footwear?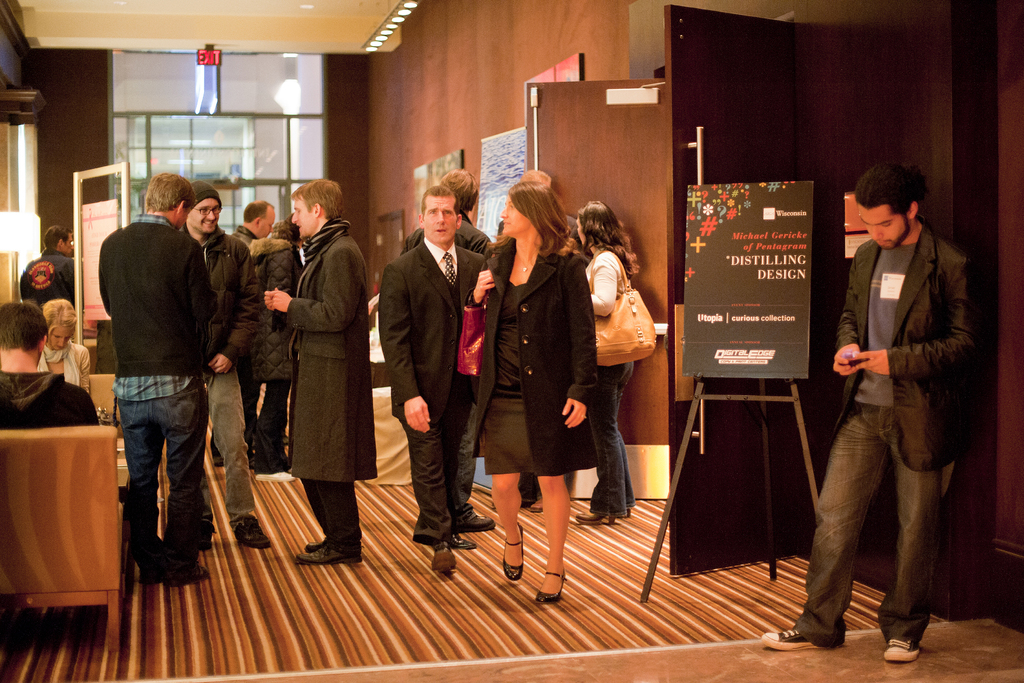
left=163, top=558, right=216, bottom=587
